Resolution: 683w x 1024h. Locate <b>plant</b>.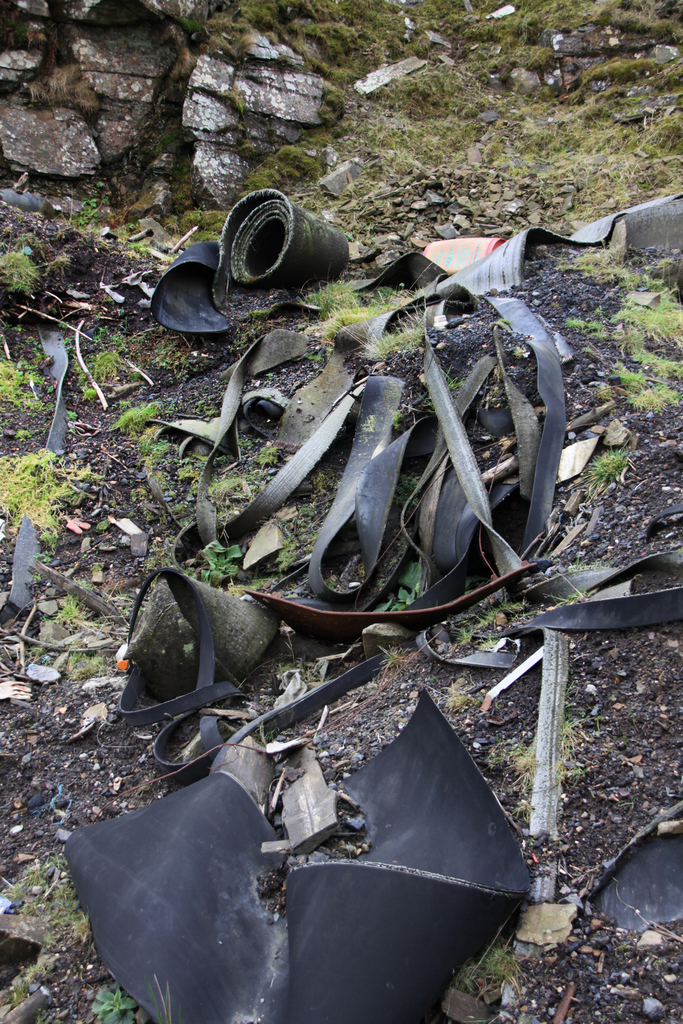
x1=444 y1=576 x2=545 y2=652.
